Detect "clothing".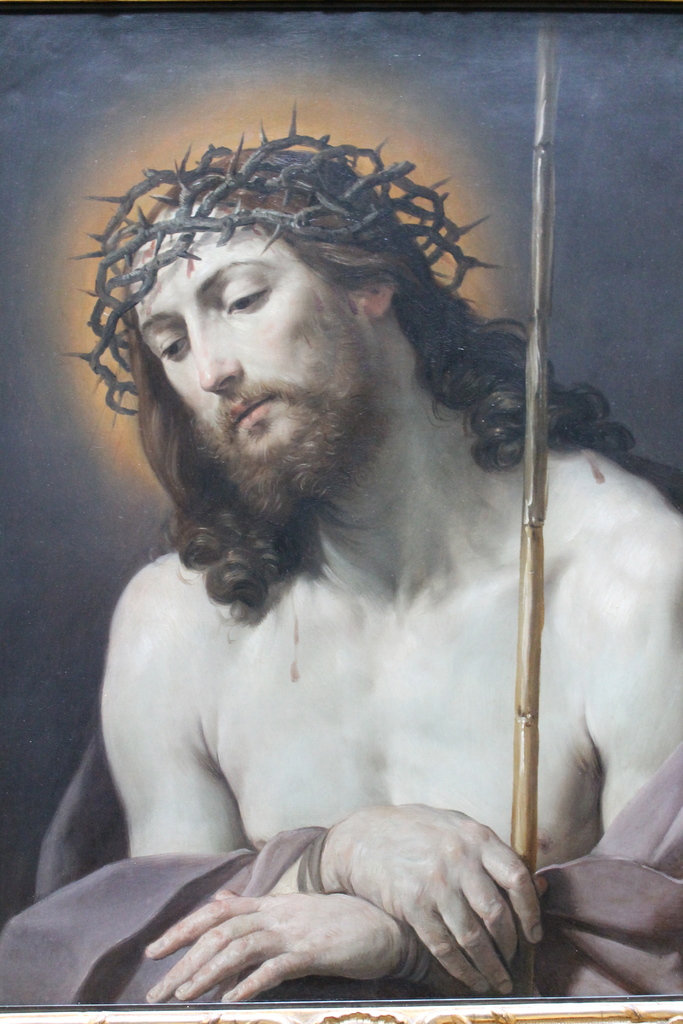
Detected at 0/730/682/1009.
